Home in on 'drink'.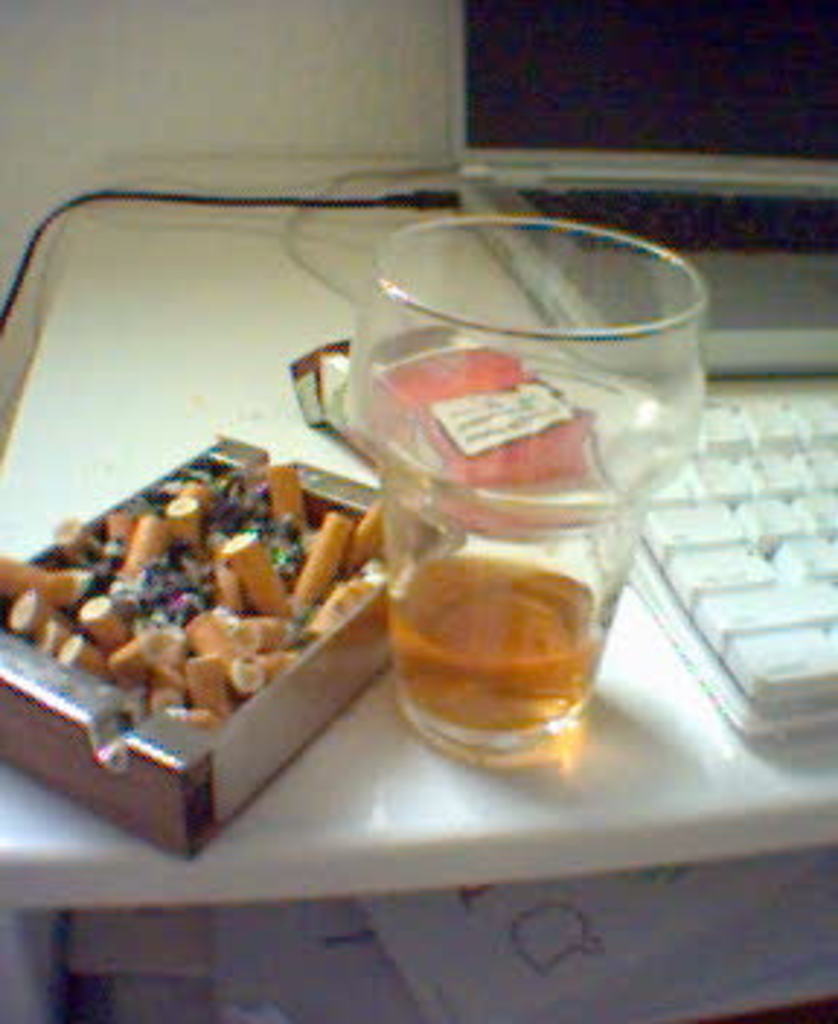
Homed in at left=387, top=556, right=605, bottom=756.
